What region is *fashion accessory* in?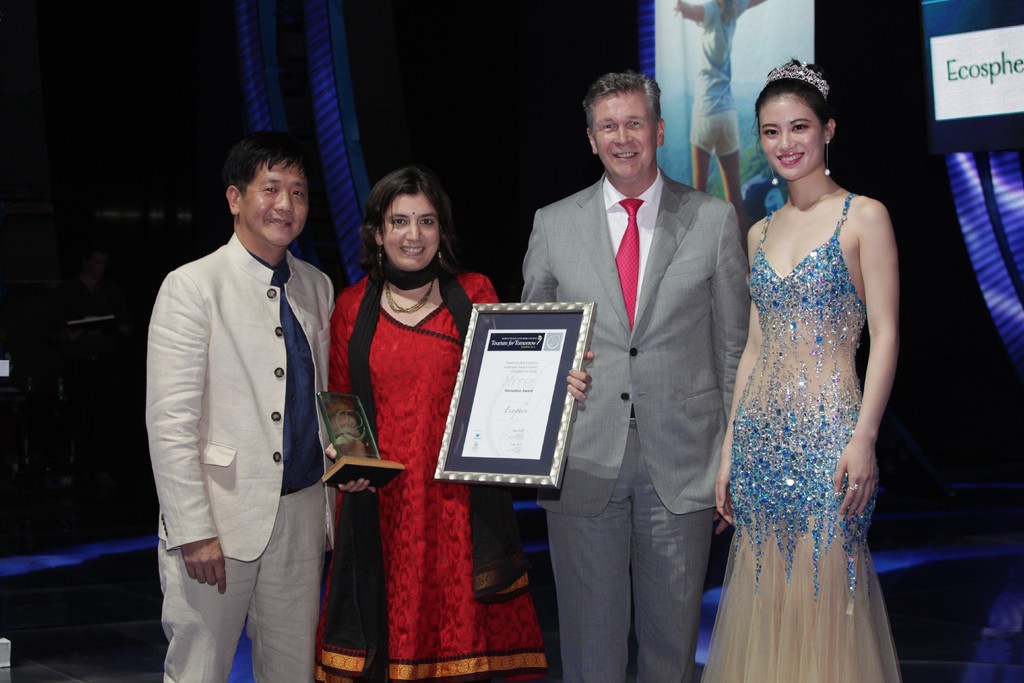
bbox(382, 277, 432, 315).
